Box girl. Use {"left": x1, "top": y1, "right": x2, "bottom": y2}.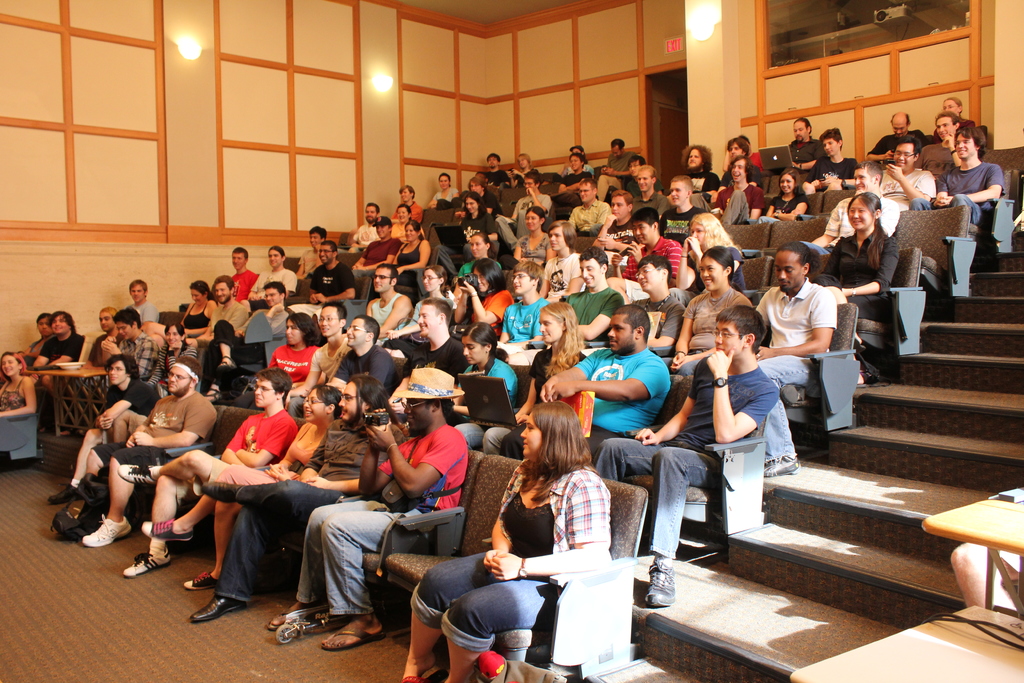
{"left": 29, "top": 311, "right": 52, "bottom": 348}.
